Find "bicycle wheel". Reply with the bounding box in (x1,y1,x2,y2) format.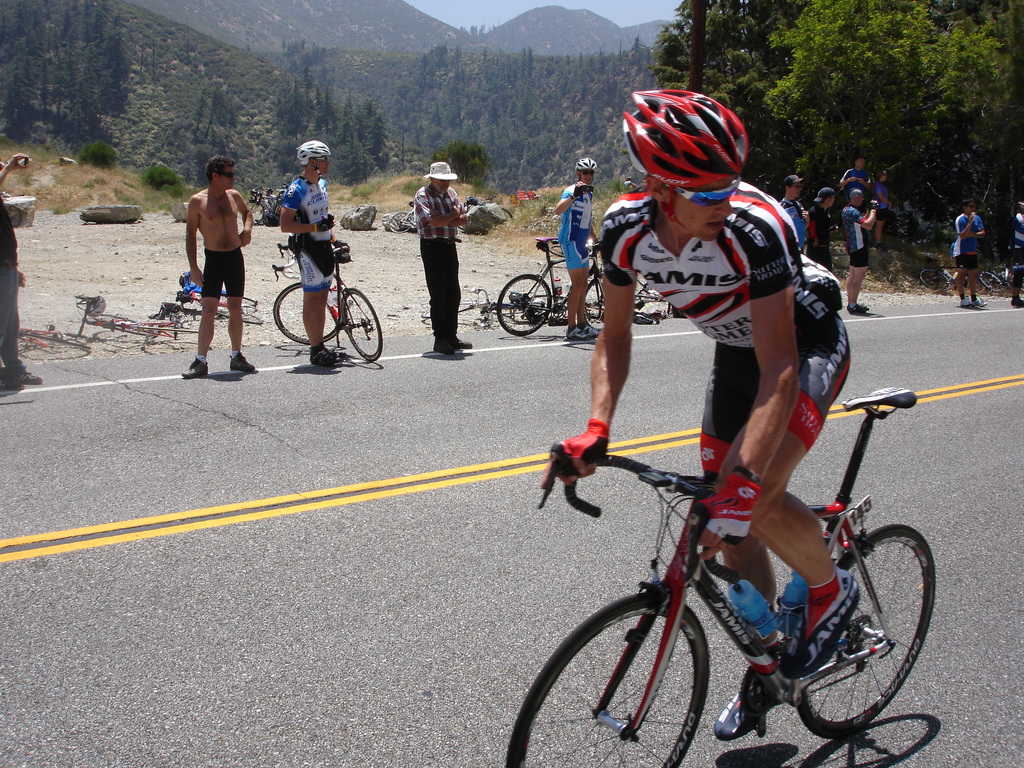
(344,286,383,362).
